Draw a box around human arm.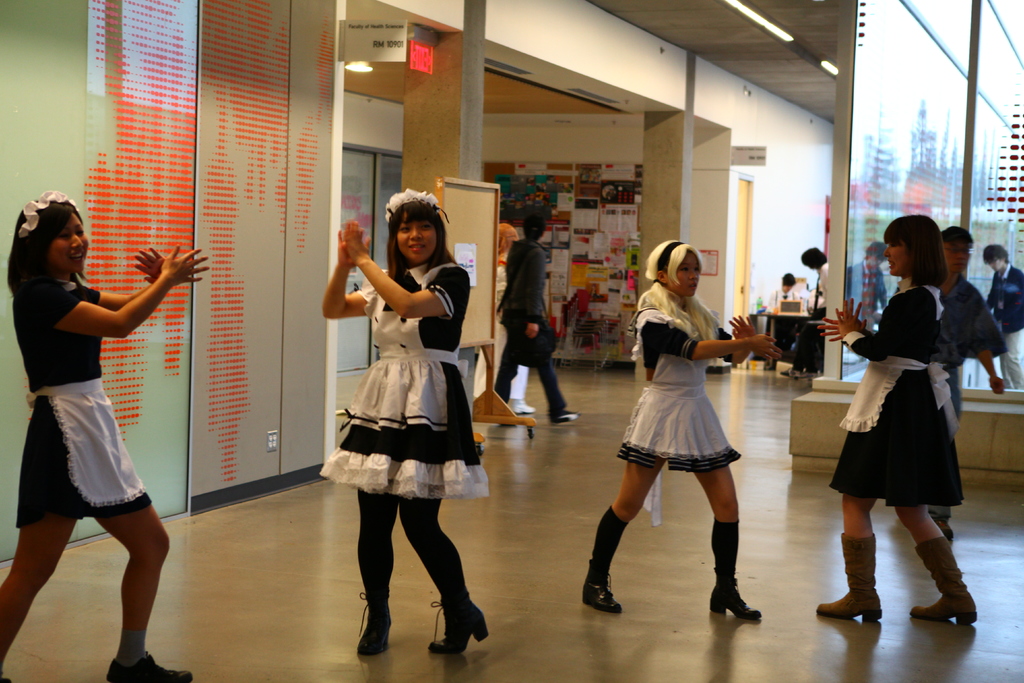
bbox=(808, 309, 872, 352).
